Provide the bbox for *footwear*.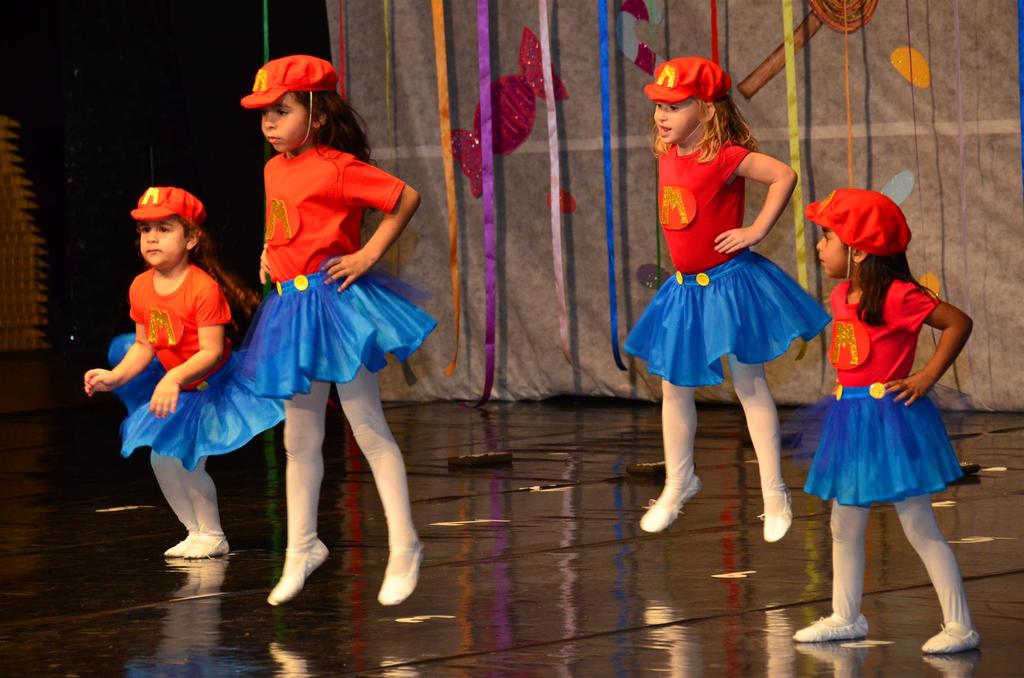
[left=793, top=615, right=872, bottom=642].
